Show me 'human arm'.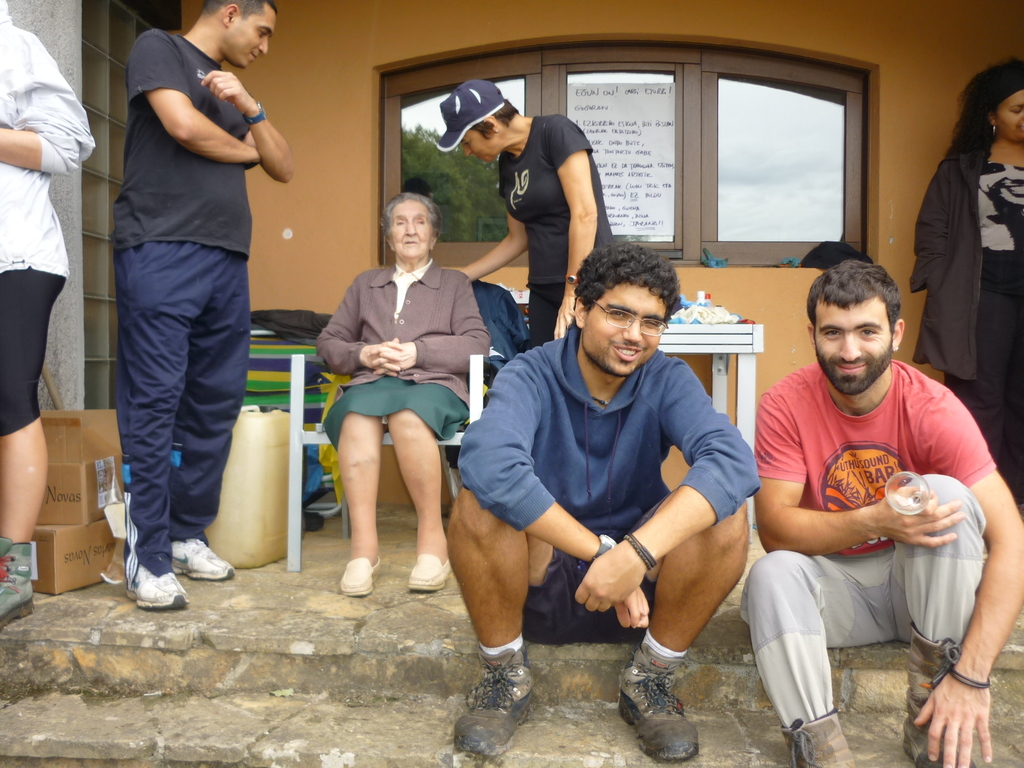
'human arm' is here: <region>910, 161, 945, 258</region>.
